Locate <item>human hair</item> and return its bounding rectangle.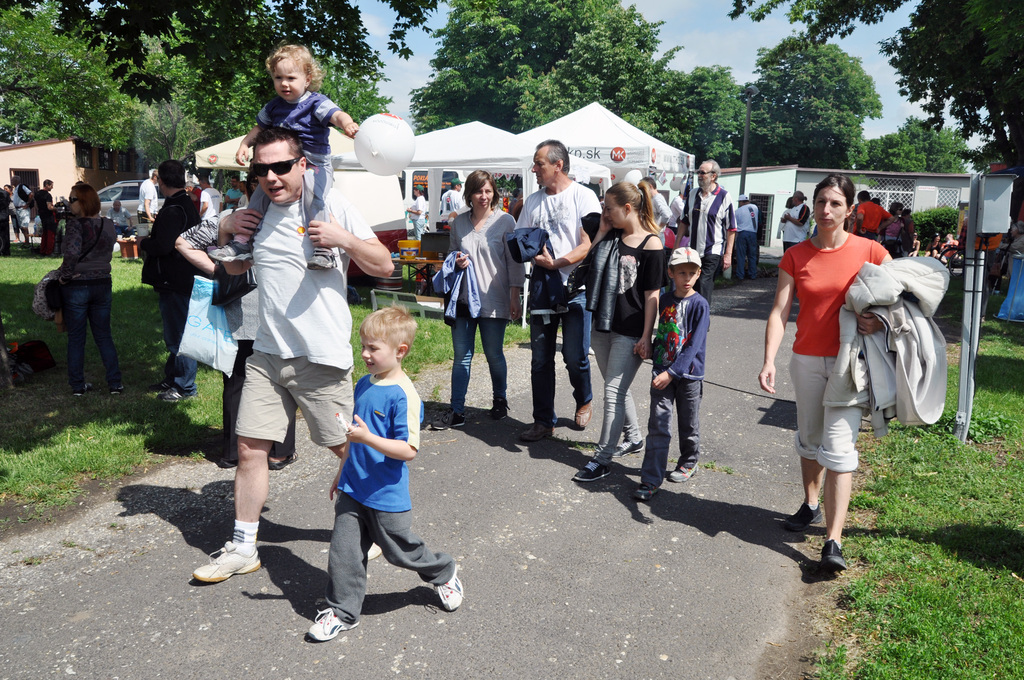
(left=792, top=191, right=806, bottom=202).
